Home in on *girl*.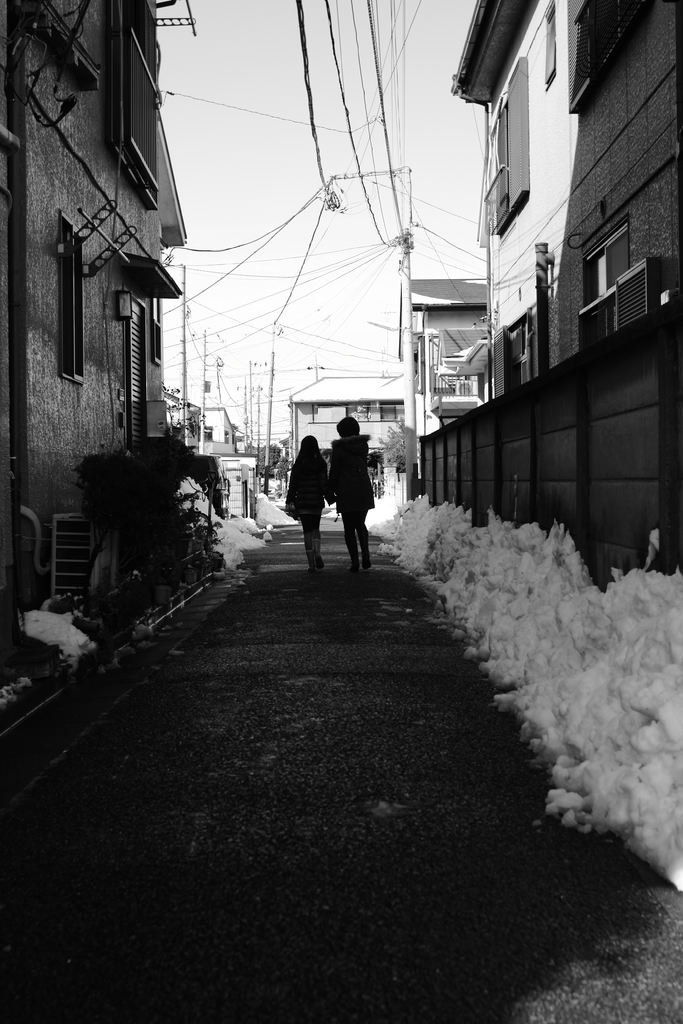
Homed in at region(288, 436, 334, 575).
